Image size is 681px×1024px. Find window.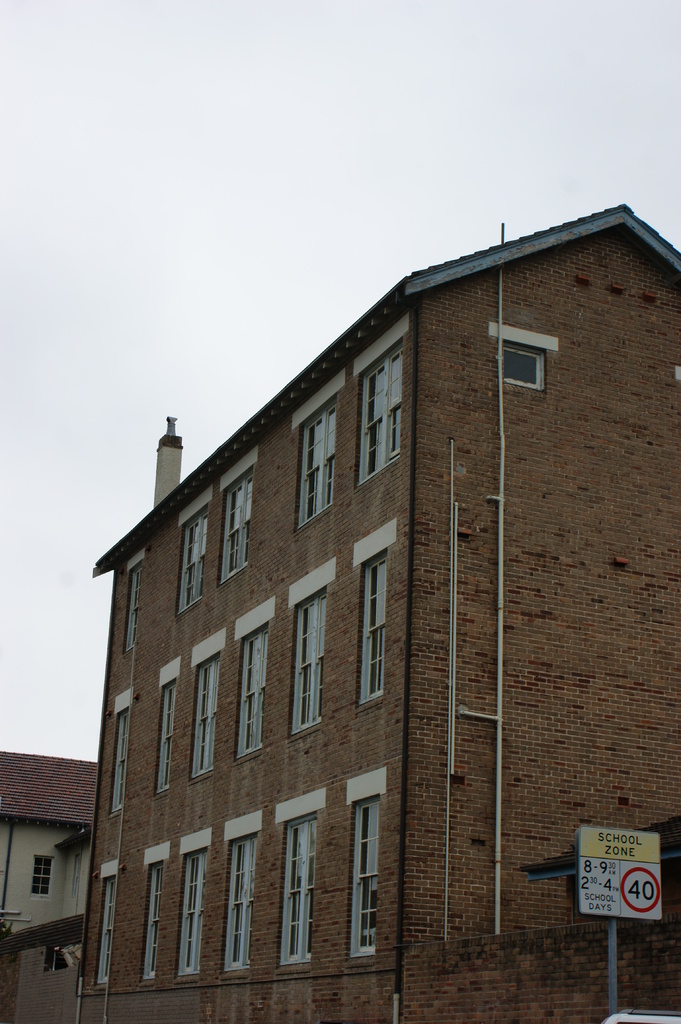
[left=140, top=839, right=176, bottom=979].
